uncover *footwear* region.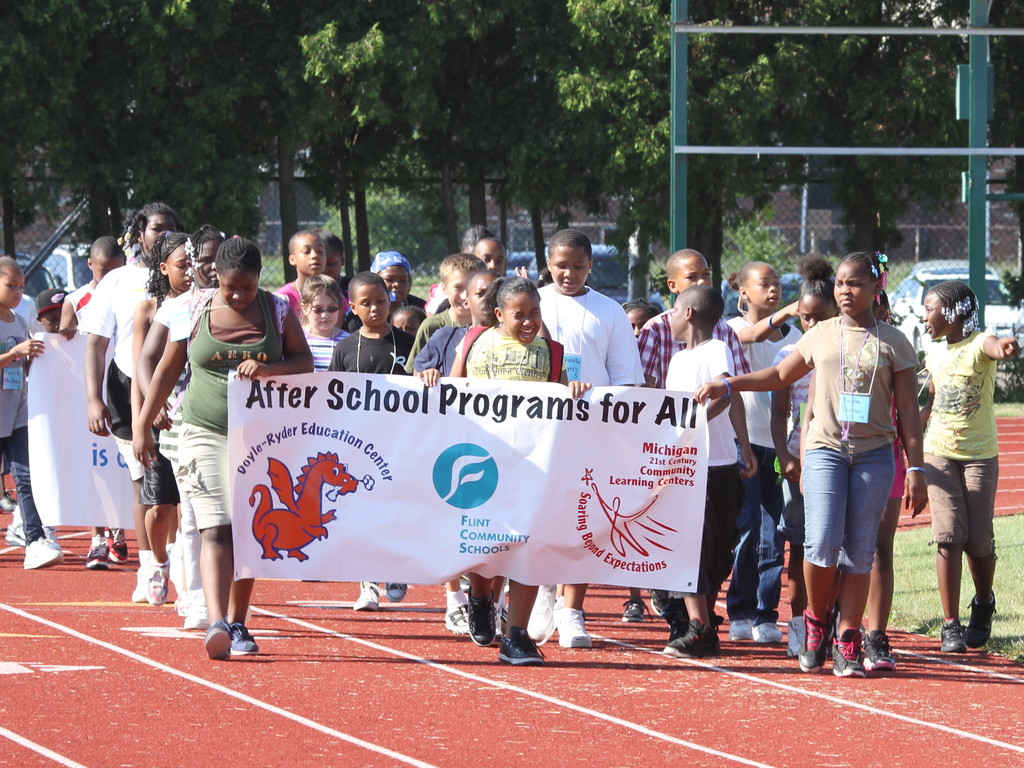
Uncovered: 658, 611, 720, 664.
